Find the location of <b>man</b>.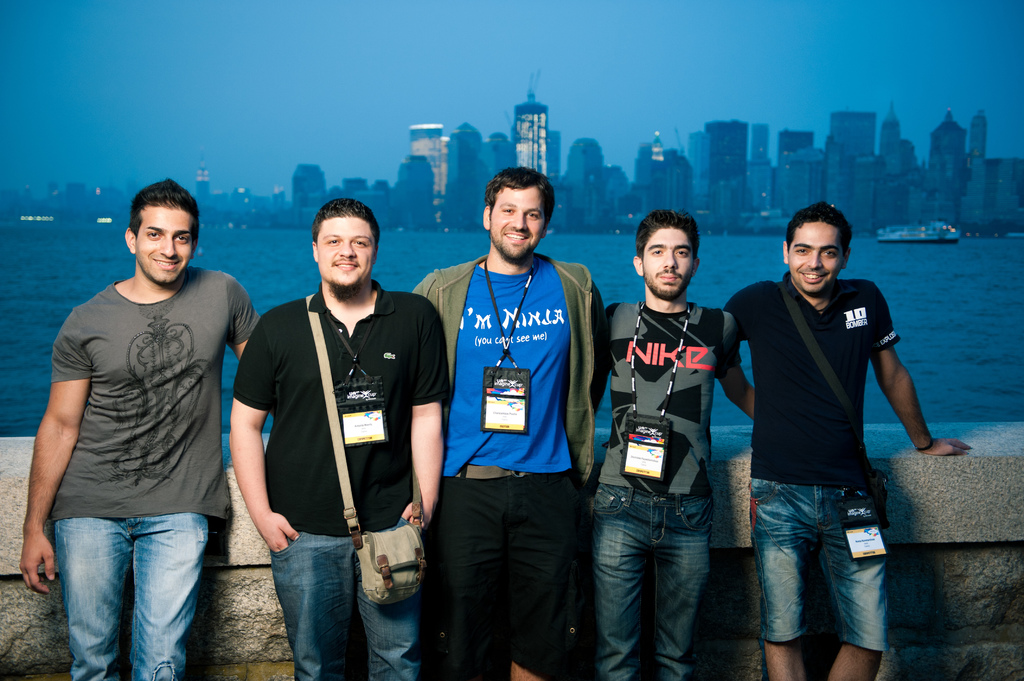
Location: region(22, 166, 262, 672).
